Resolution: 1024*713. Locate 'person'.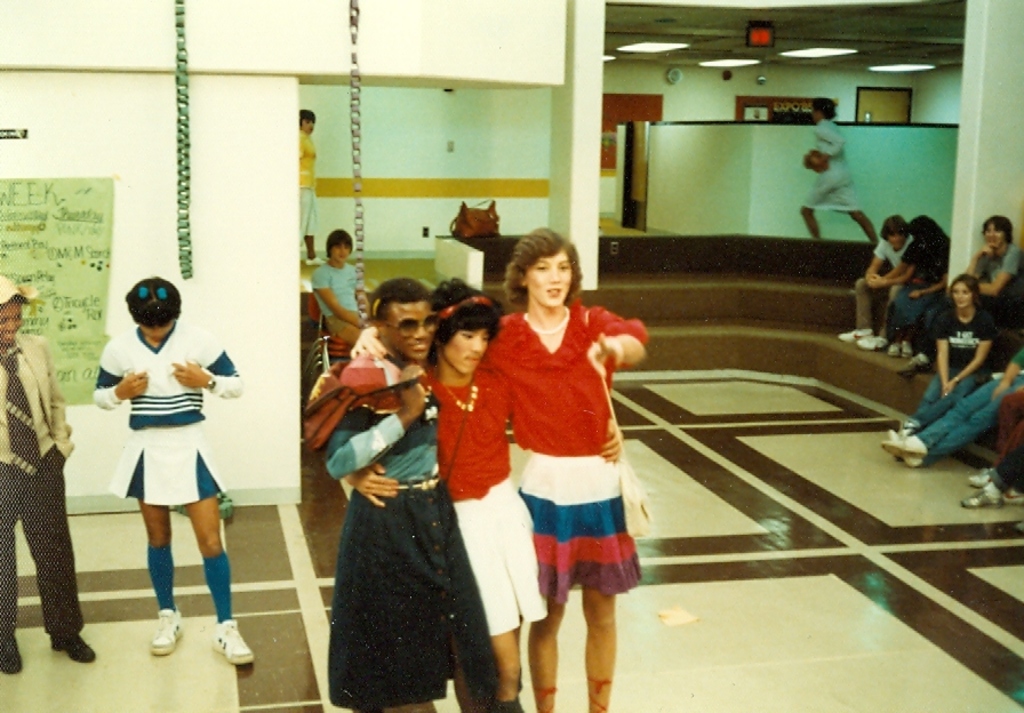
{"left": 873, "top": 215, "right": 944, "bottom": 354}.
